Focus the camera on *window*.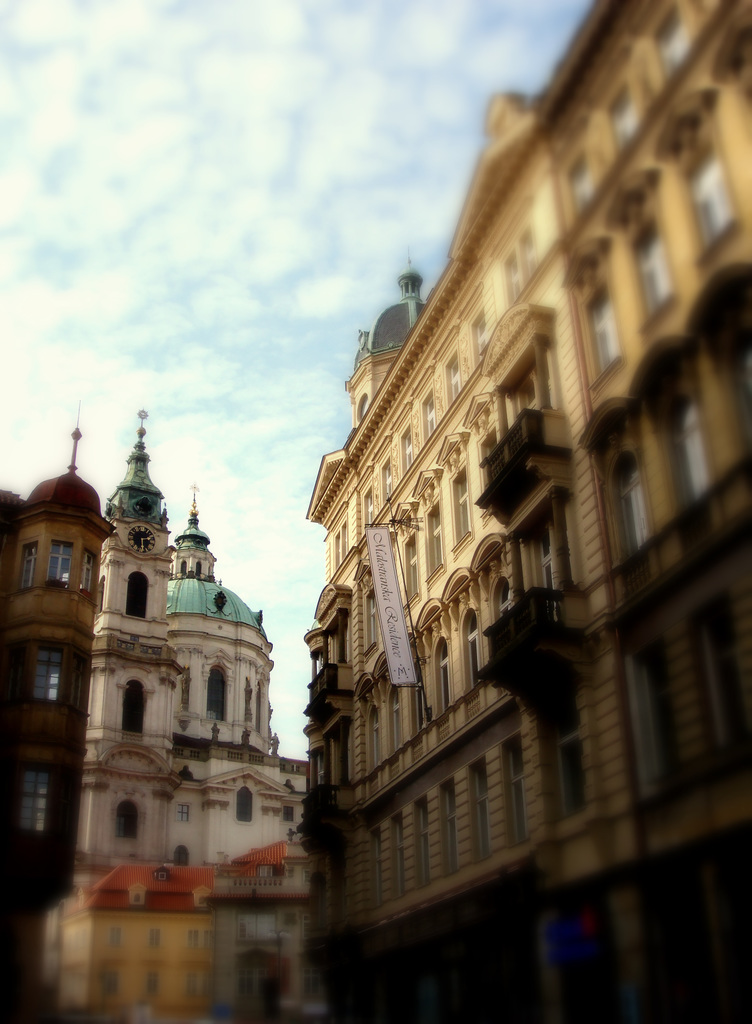
Focus region: BBox(687, 149, 730, 252).
